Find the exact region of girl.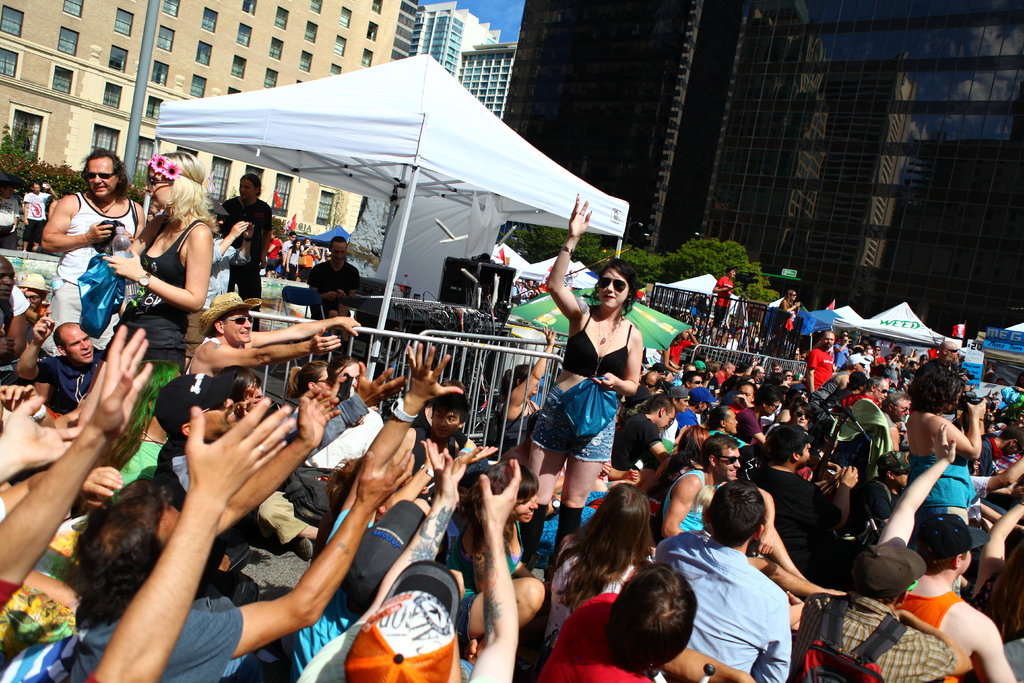
Exact region: bbox=(777, 289, 800, 358).
